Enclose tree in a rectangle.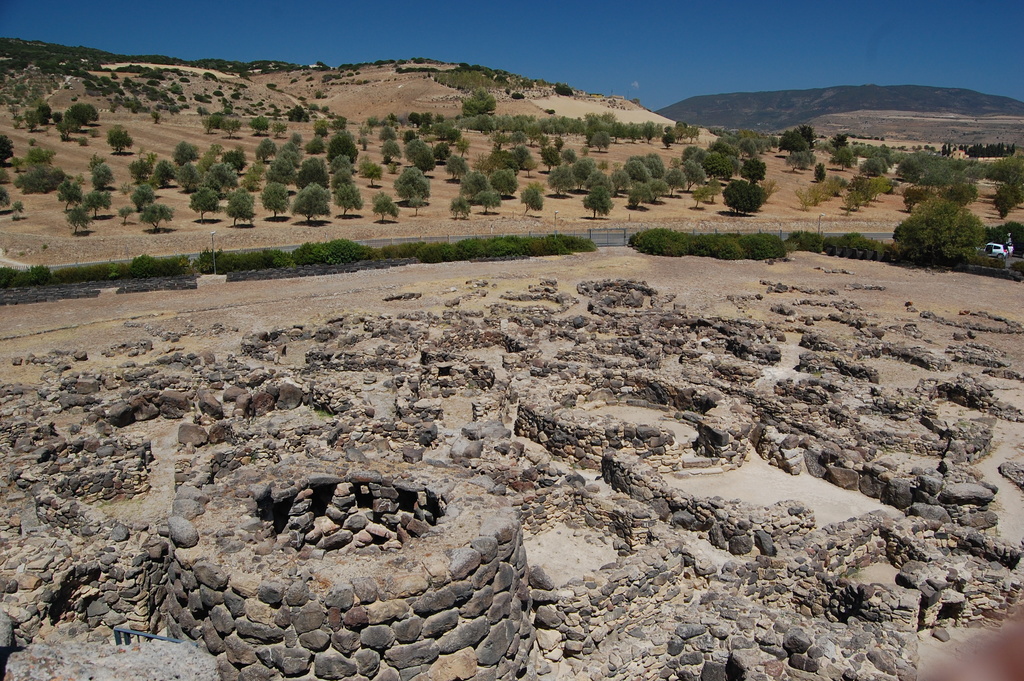
782,132,814,163.
